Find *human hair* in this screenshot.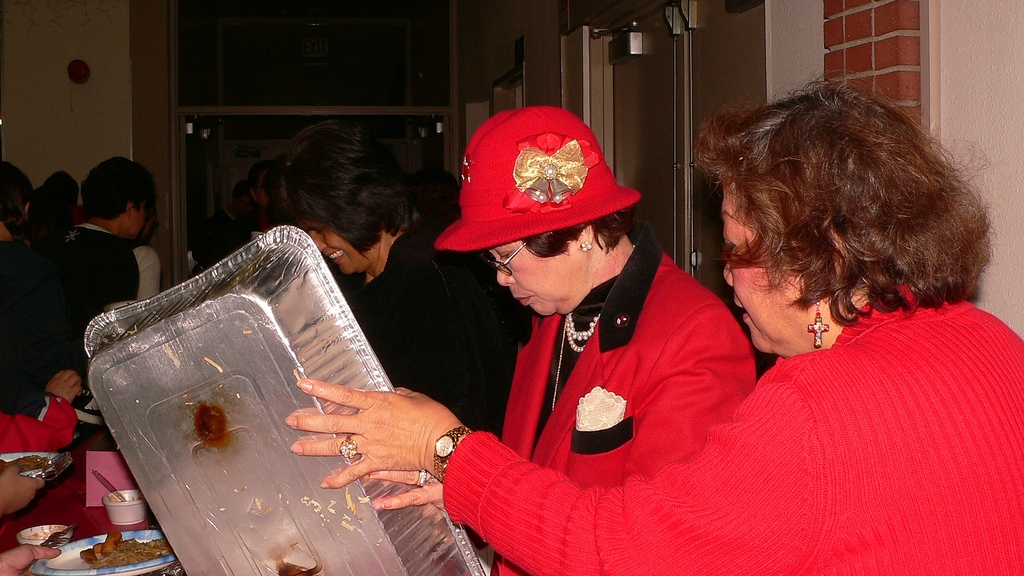
The bounding box for *human hair* is {"x1": 81, "y1": 157, "x2": 160, "y2": 220}.
